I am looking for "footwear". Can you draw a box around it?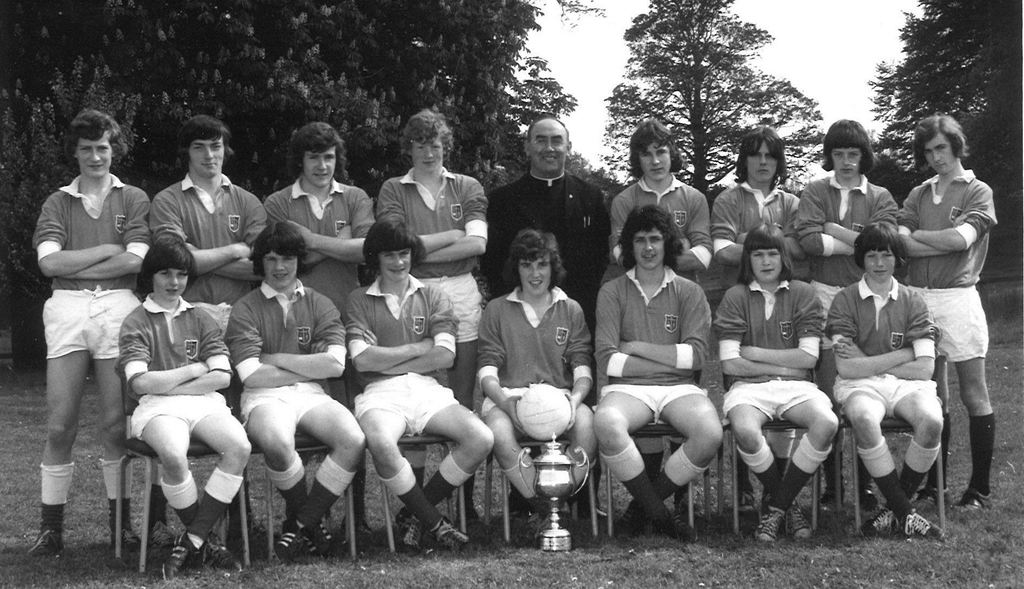
Sure, the bounding box is (x1=656, y1=507, x2=702, y2=541).
